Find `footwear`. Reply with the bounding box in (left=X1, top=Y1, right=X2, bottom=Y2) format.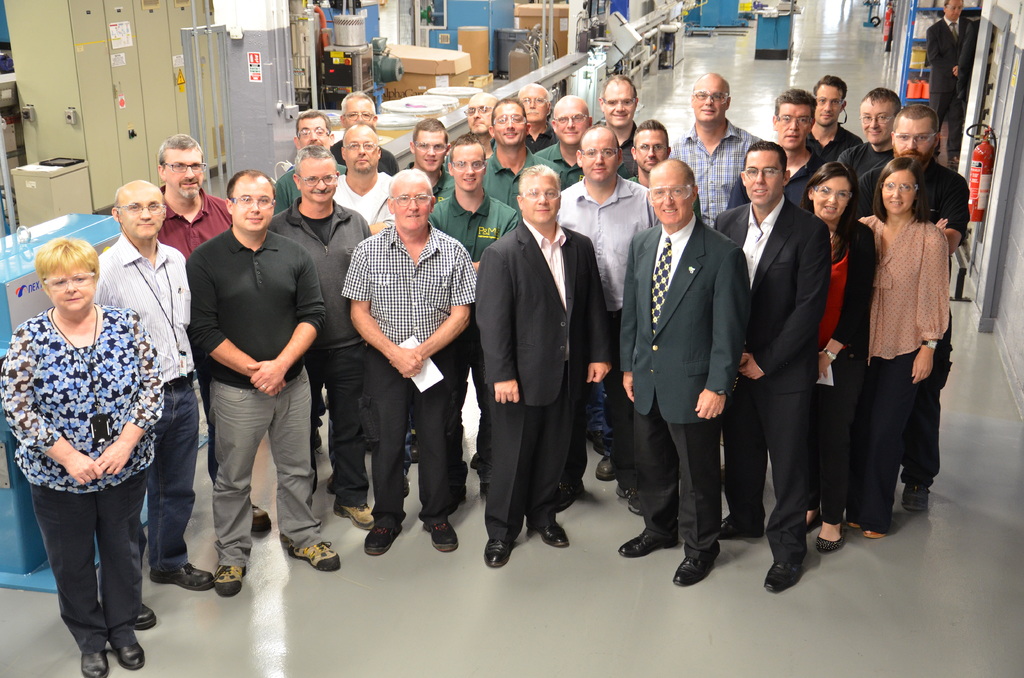
(left=479, top=483, right=492, bottom=497).
